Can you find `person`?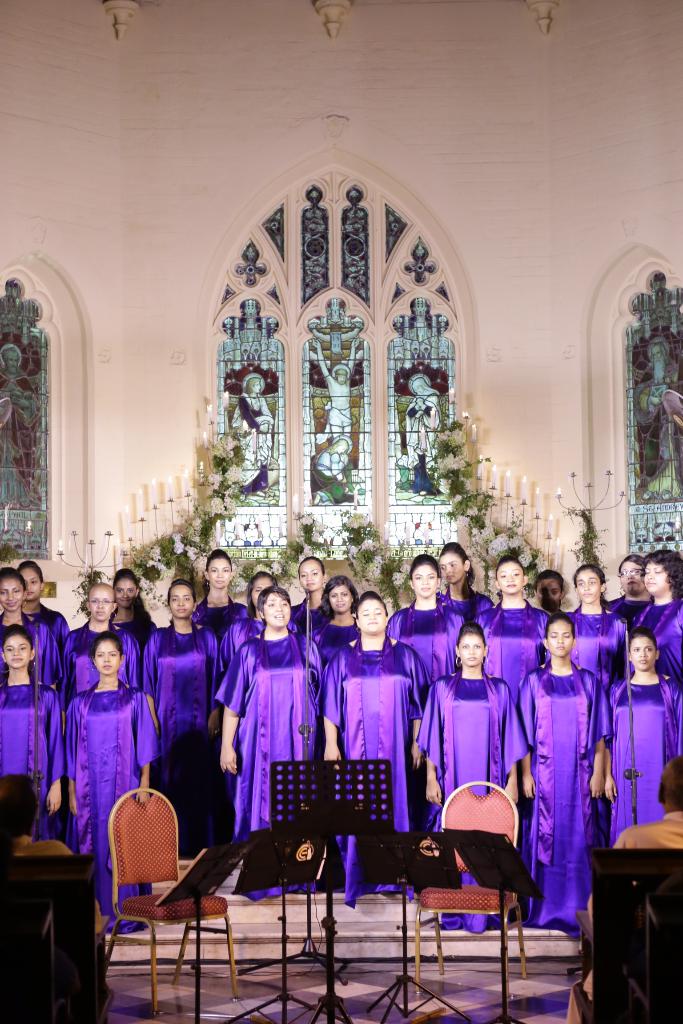
Yes, bounding box: <region>62, 632, 156, 924</region>.
